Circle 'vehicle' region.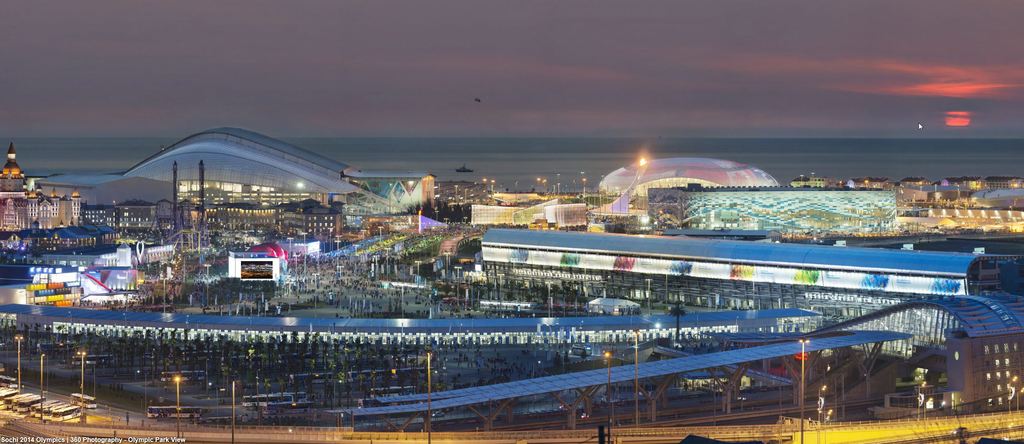
Region: 572/341/593/359.
